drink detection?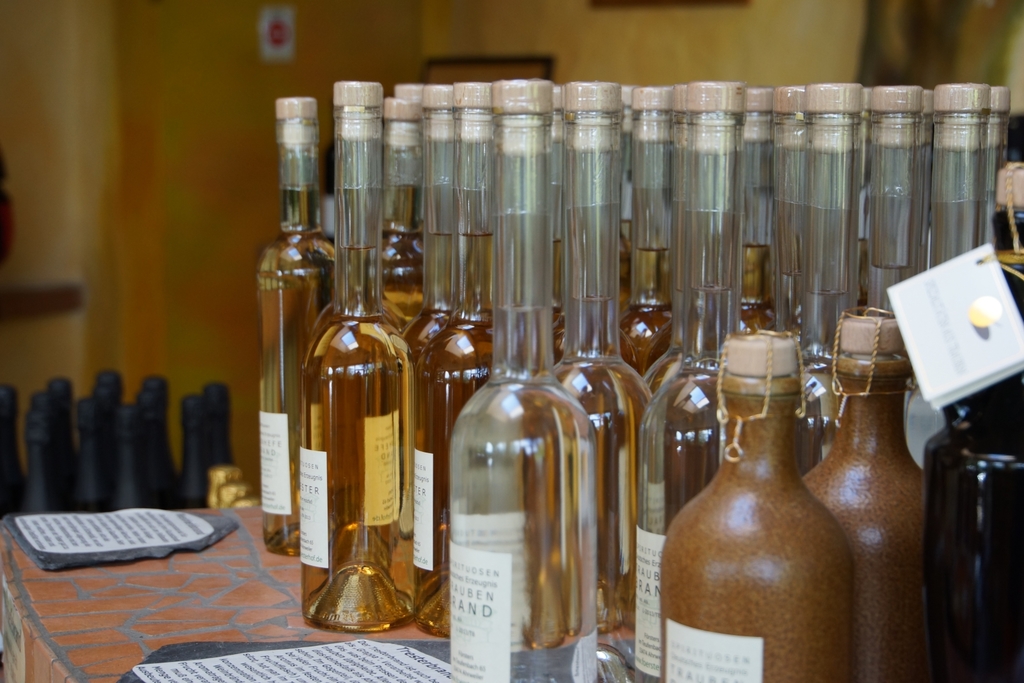
<bbox>619, 247, 679, 365</bbox>
